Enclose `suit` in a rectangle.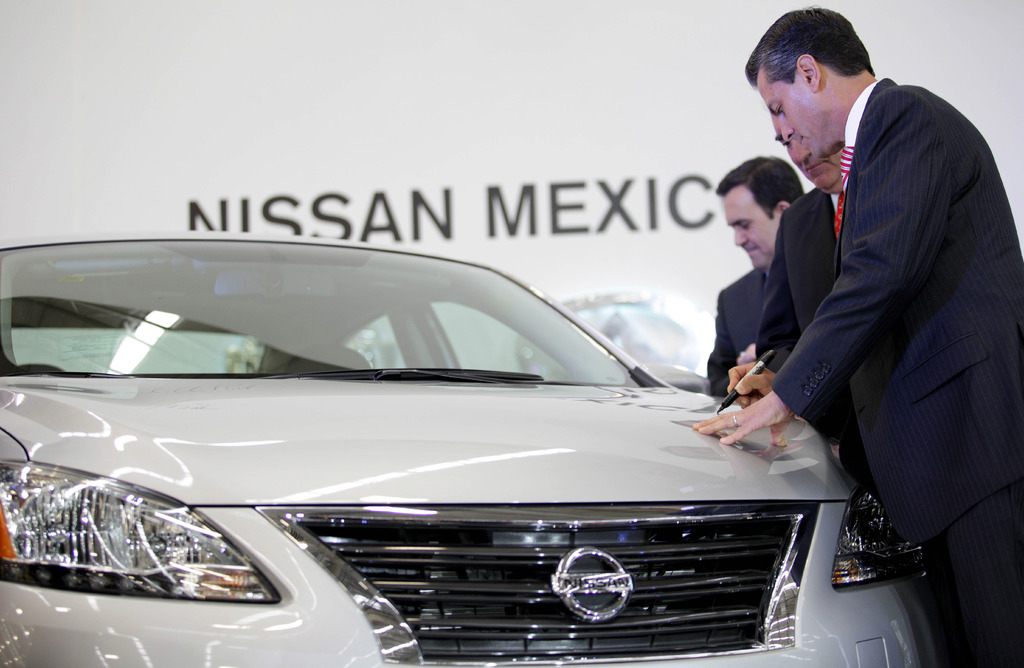
759,38,1016,620.
